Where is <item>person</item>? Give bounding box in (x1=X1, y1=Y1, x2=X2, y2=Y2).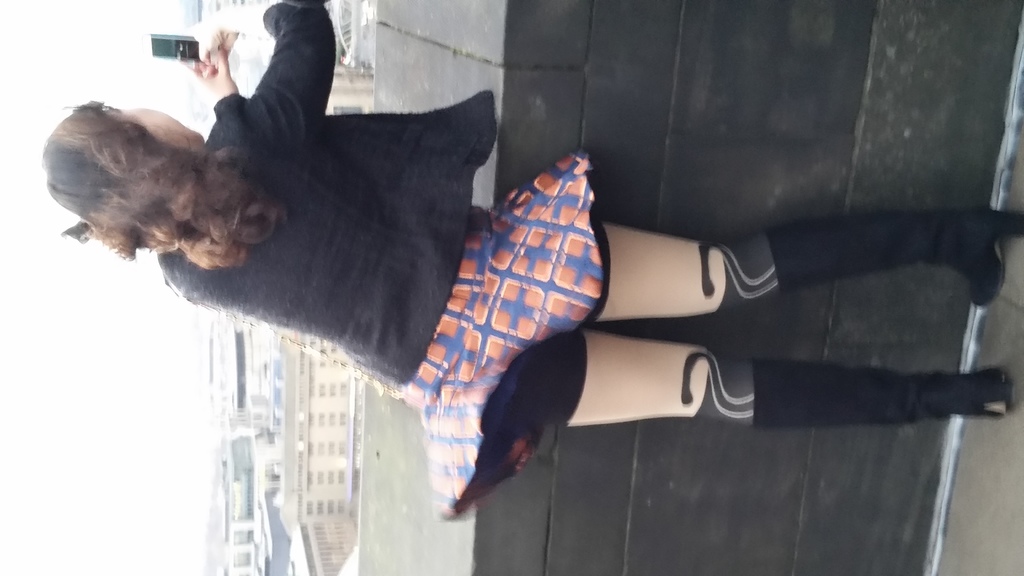
(x1=39, y1=0, x2=1023, y2=527).
